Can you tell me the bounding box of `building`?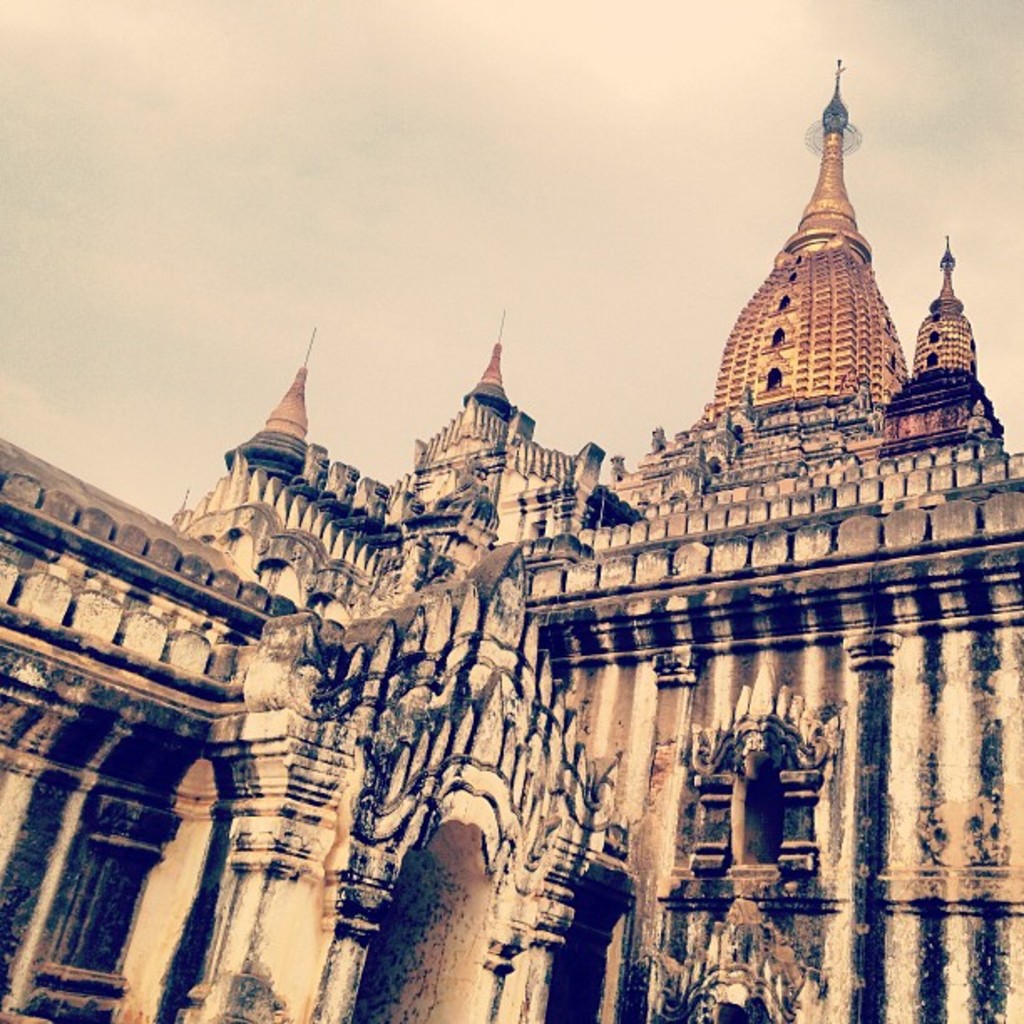
BBox(0, 57, 1022, 1022).
